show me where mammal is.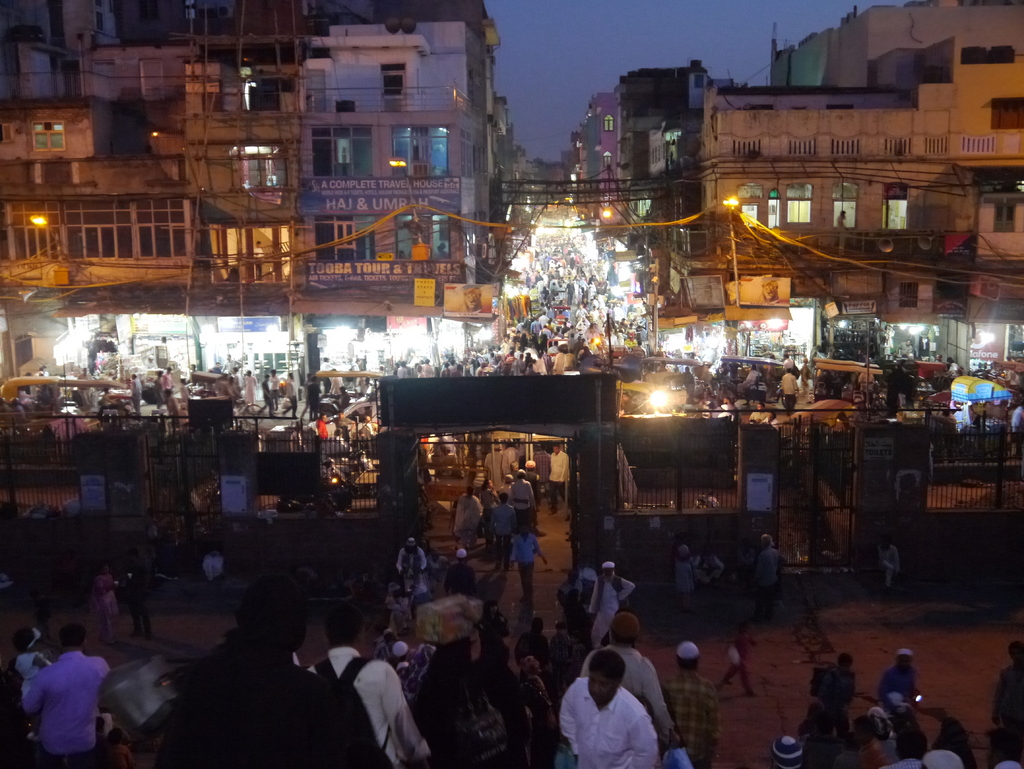
mammal is at {"left": 19, "top": 621, "right": 49, "bottom": 722}.
